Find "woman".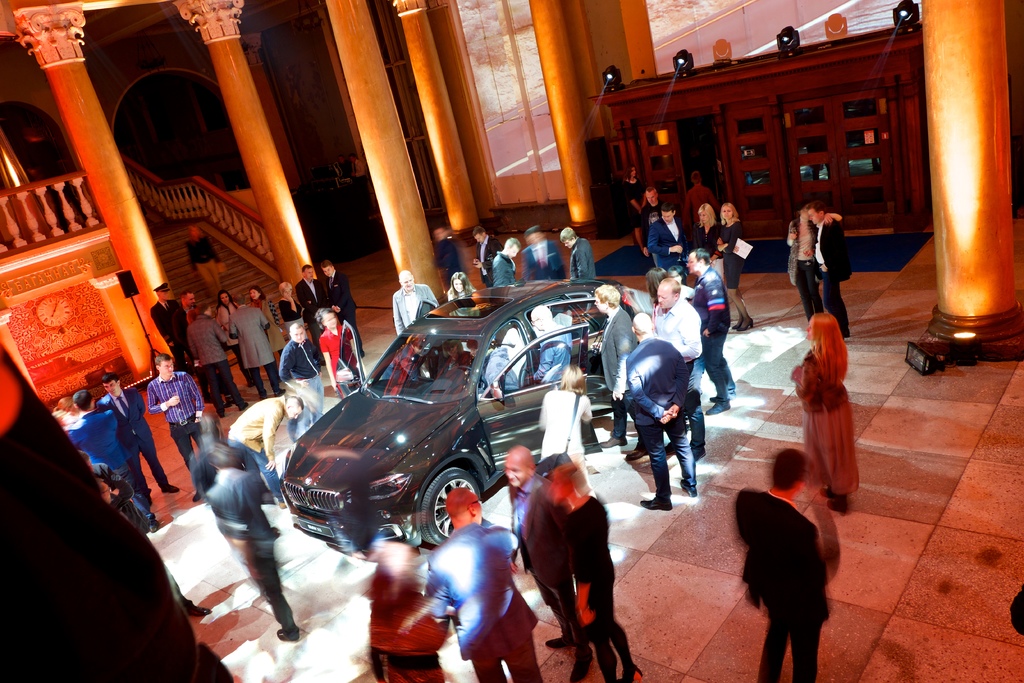
box=[248, 270, 275, 331].
